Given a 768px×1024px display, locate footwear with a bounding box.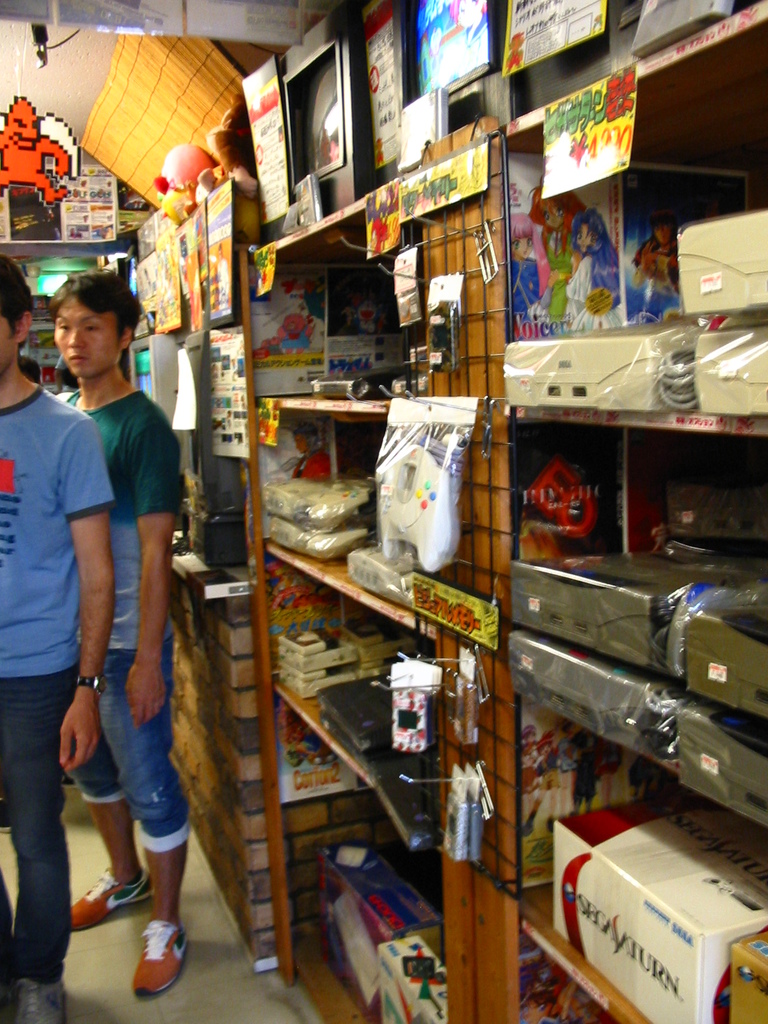
Located: crop(70, 865, 156, 932).
